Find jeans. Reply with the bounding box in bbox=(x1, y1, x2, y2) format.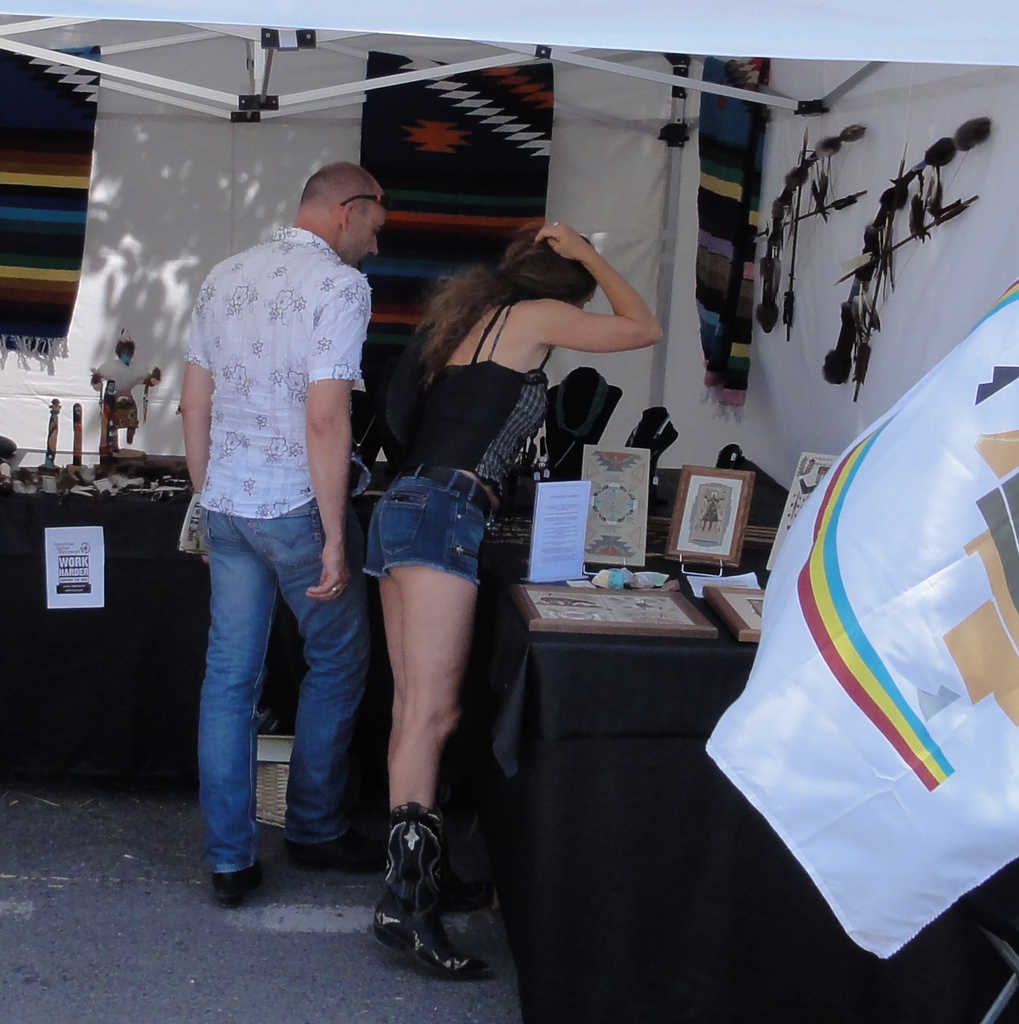
bbox=(181, 507, 352, 875).
